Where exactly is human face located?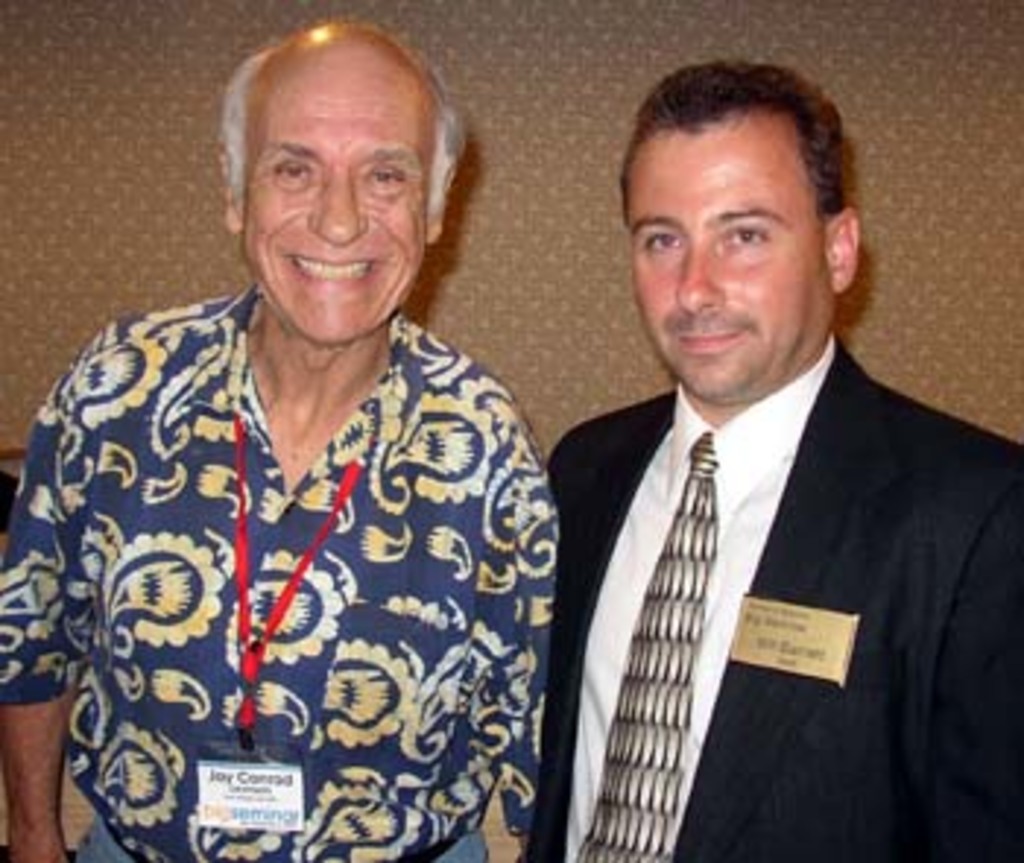
Its bounding box is 620/129/822/392.
